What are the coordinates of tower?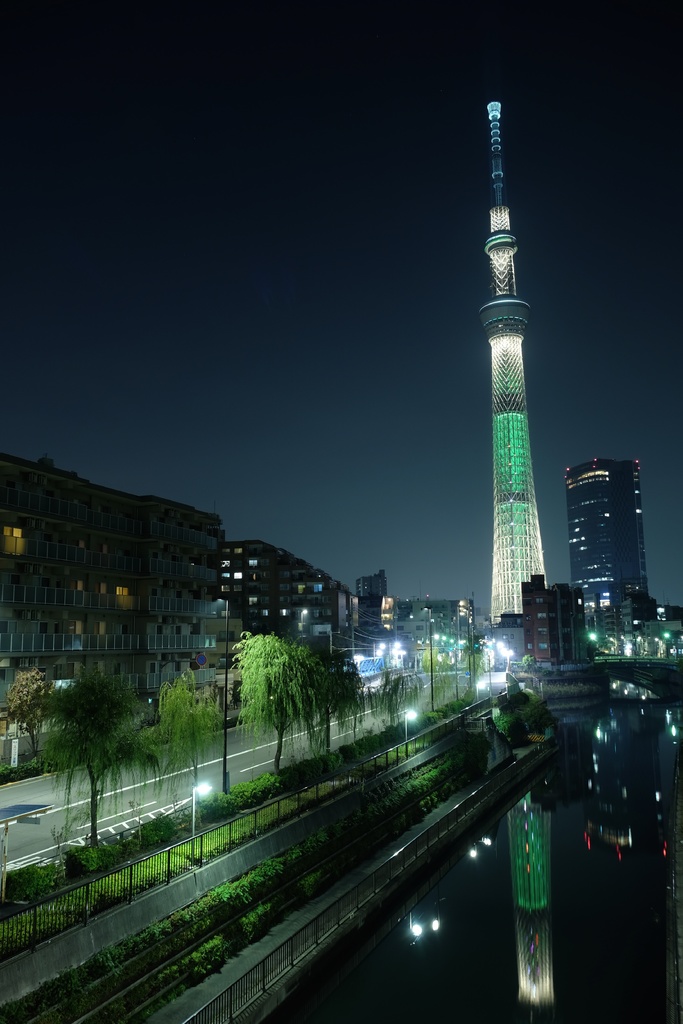
bbox(561, 458, 644, 650).
